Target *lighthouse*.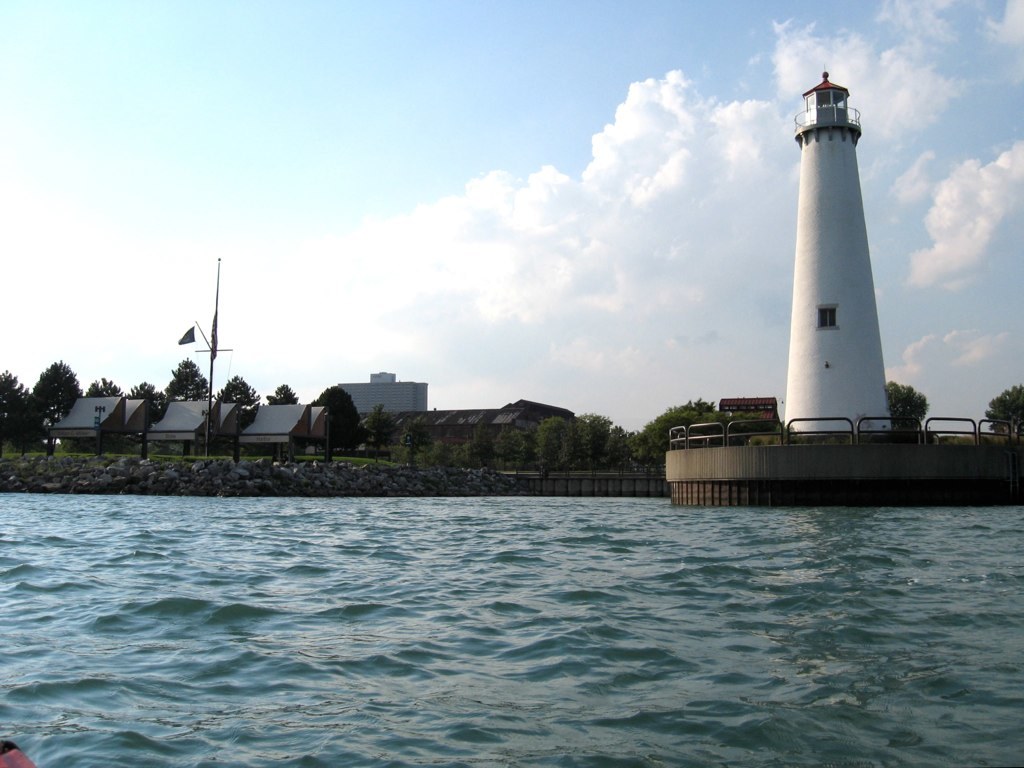
Target region: box=[781, 68, 888, 429].
